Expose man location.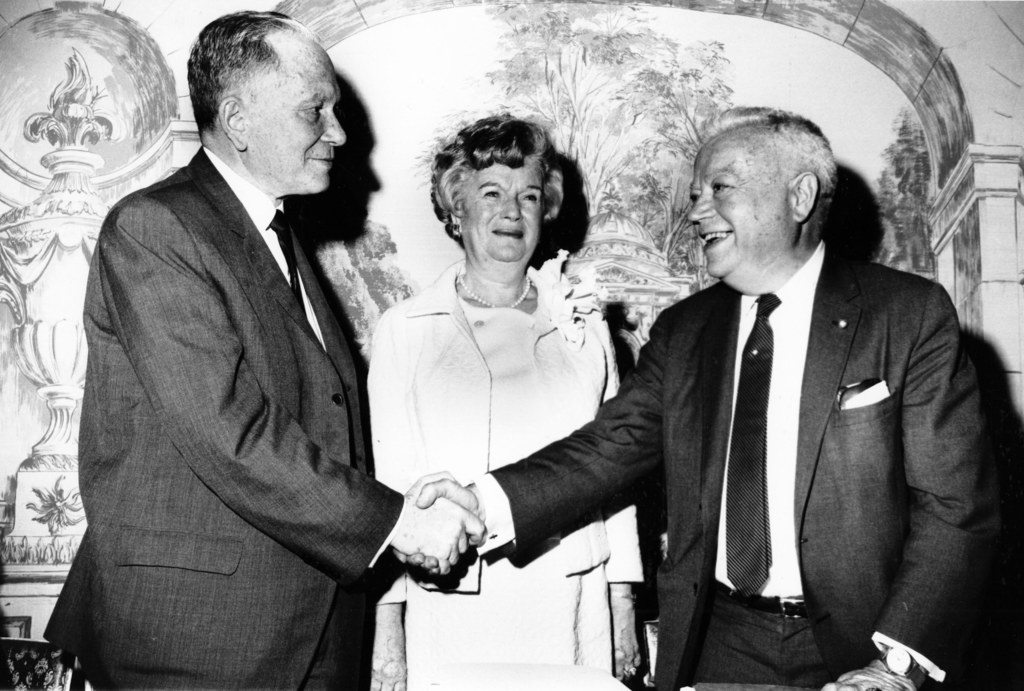
Exposed at Rect(42, 7, 476, 690).
